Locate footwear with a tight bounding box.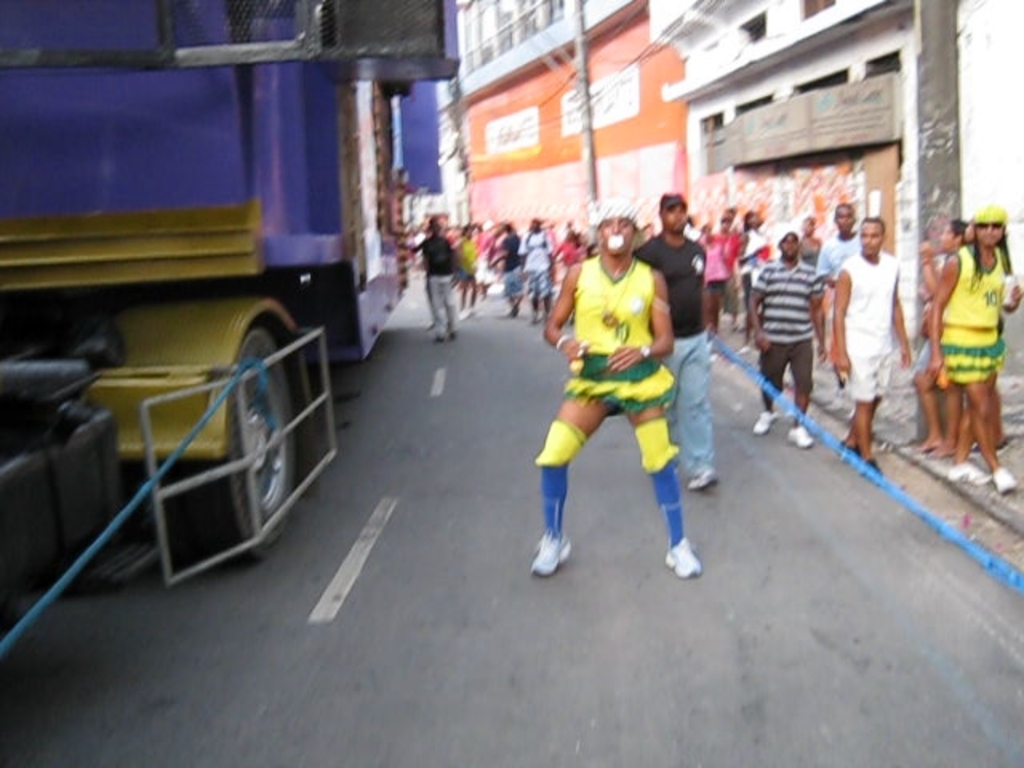
Rect(944, 464, 986, 486).
